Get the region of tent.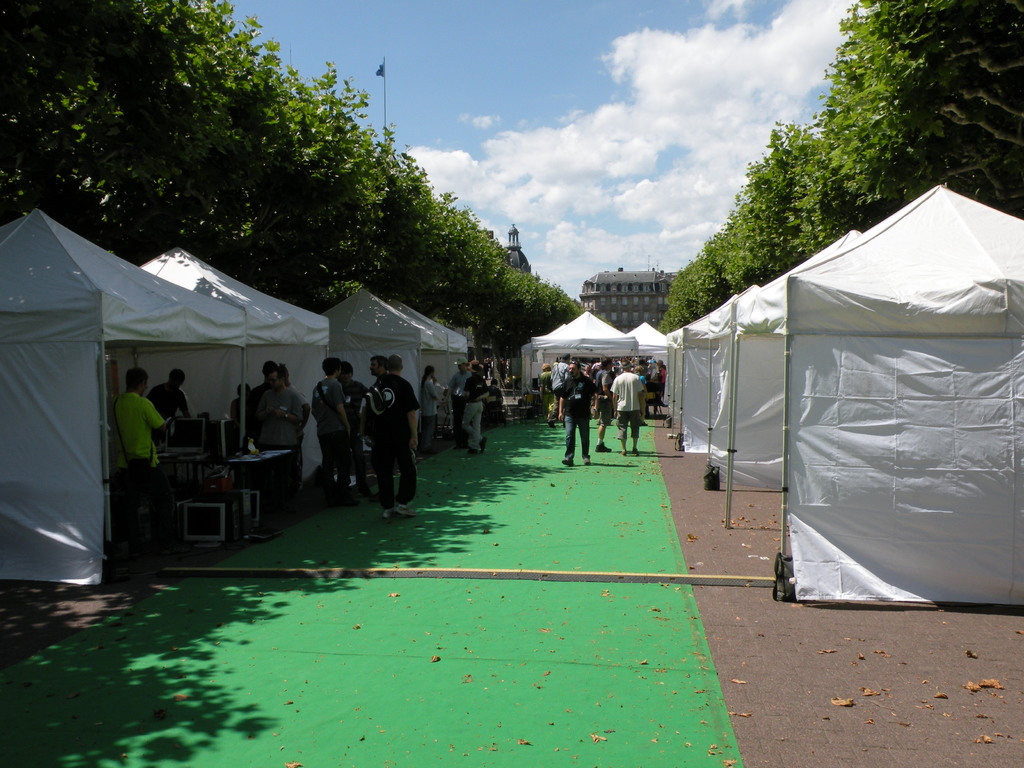
[left=516, top=318, right=568, bottom=410].
